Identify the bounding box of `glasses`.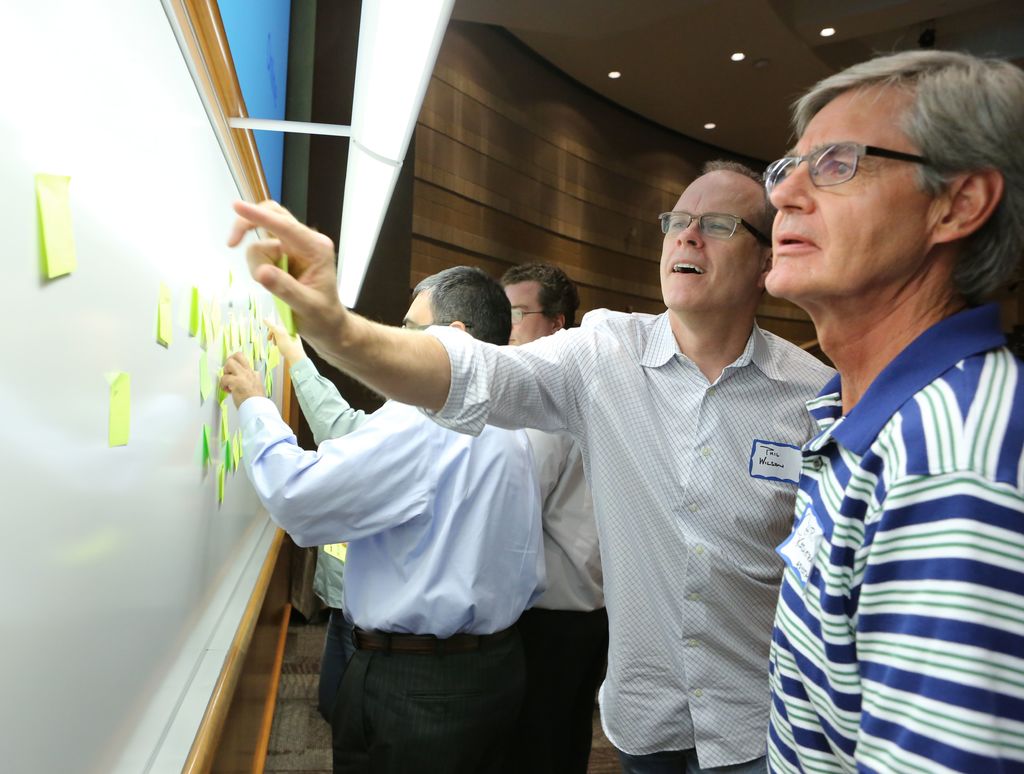
(left=400, top=323, right=472, bottom=330).
